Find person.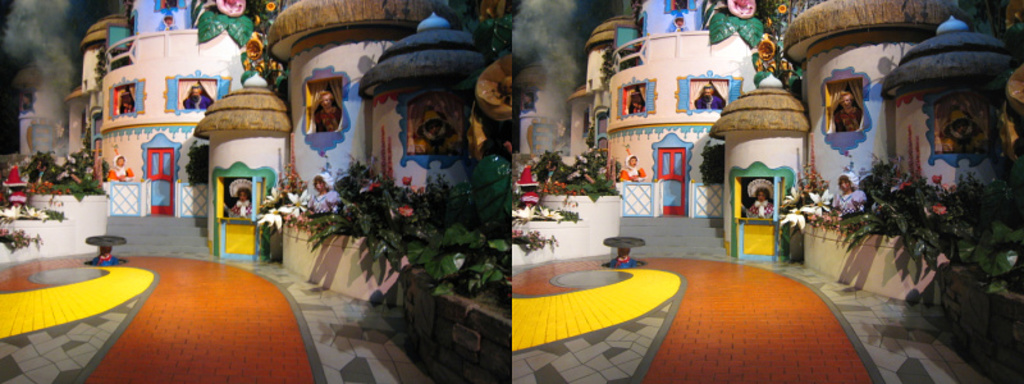
<region>833, 93, 860, 129</region>.
